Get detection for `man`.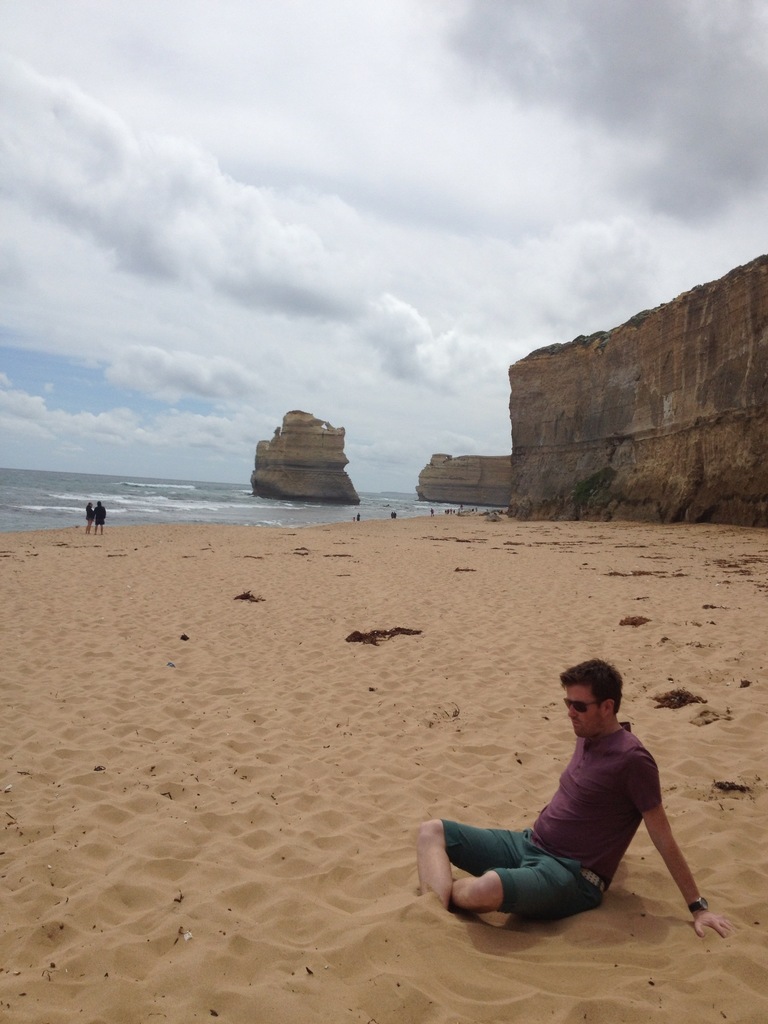
Detection: [436, 666, 721, 945].
